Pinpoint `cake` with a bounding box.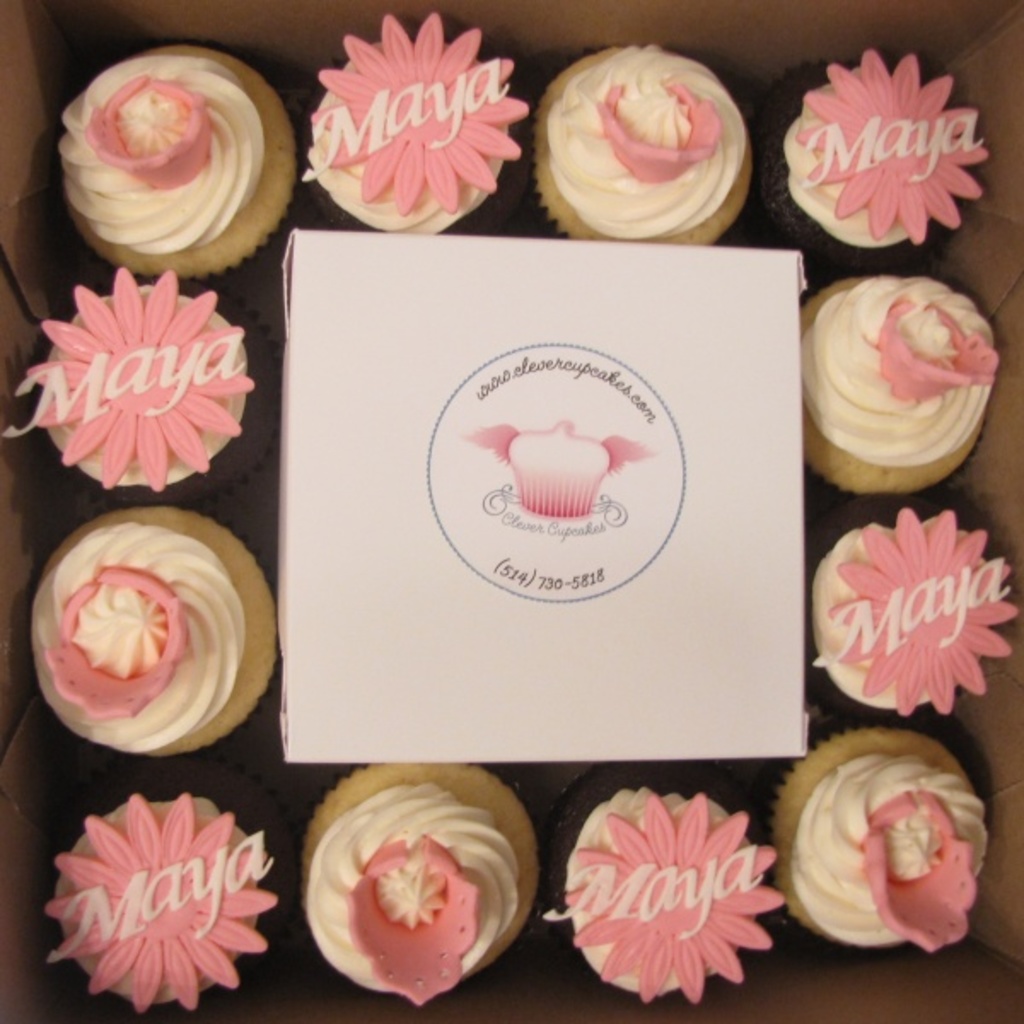
pyautogui.locateOnScreen(27, 503, 275, 749).
